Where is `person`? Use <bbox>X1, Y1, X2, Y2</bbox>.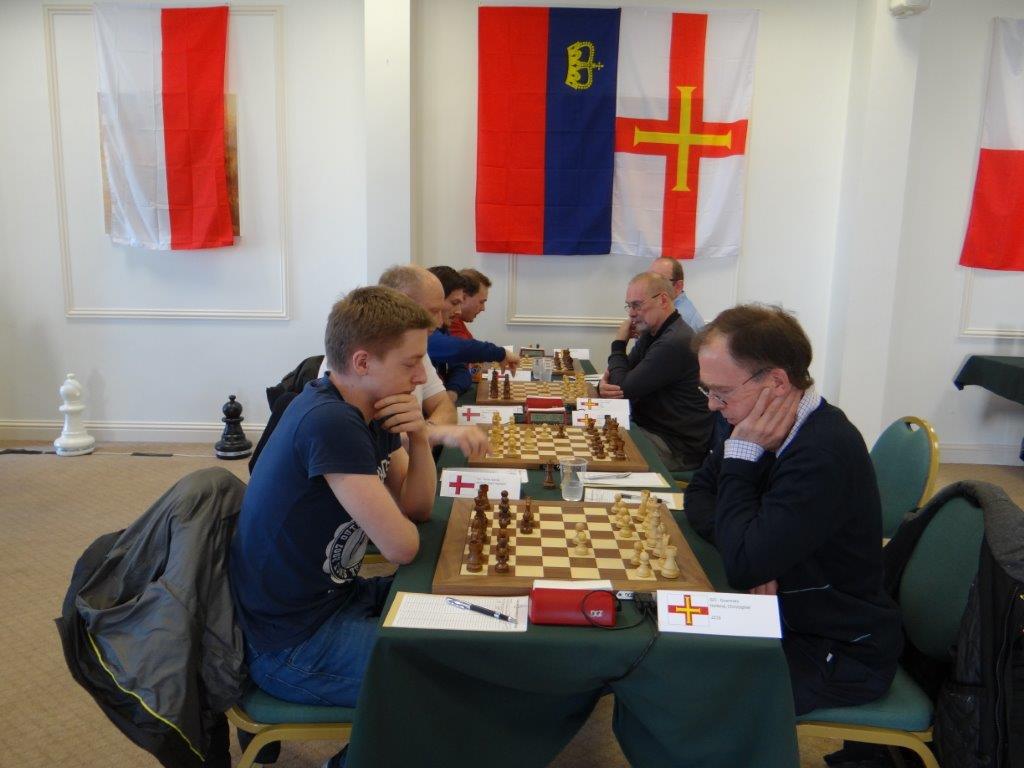
<bbox>317, 268, 494, 465</bbox>.
